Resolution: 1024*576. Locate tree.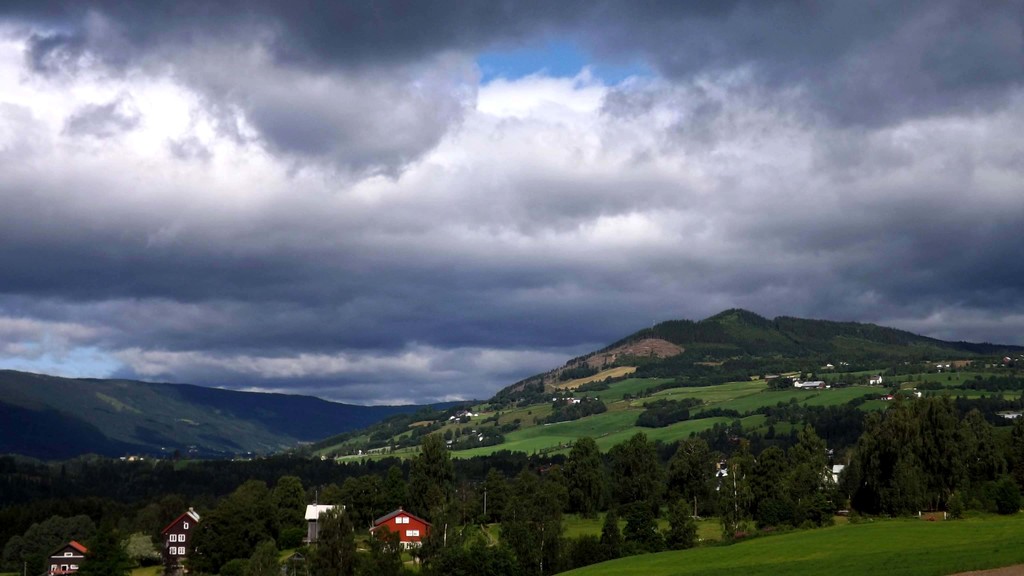
l=621, t=495, r=667, b=557.
